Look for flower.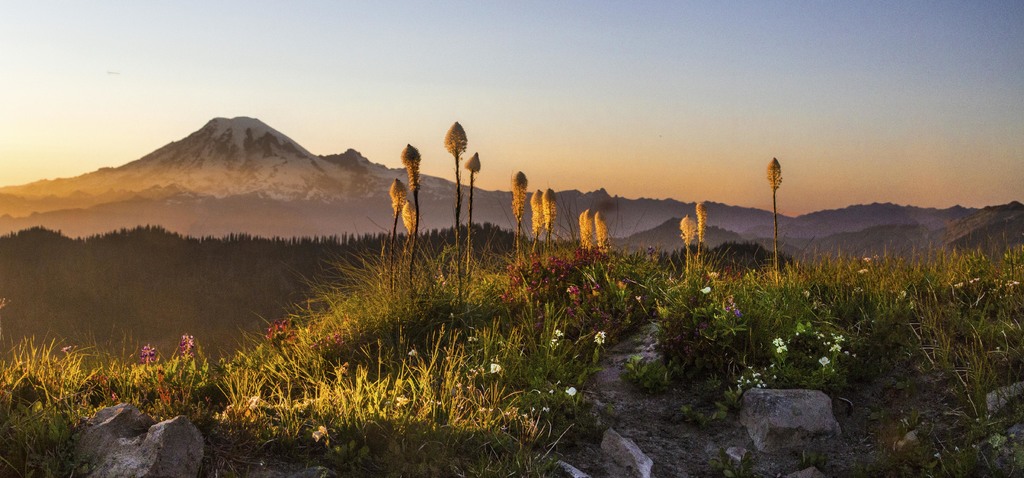
Found: <bbox>857, 267, 865, 275</bbox>.
